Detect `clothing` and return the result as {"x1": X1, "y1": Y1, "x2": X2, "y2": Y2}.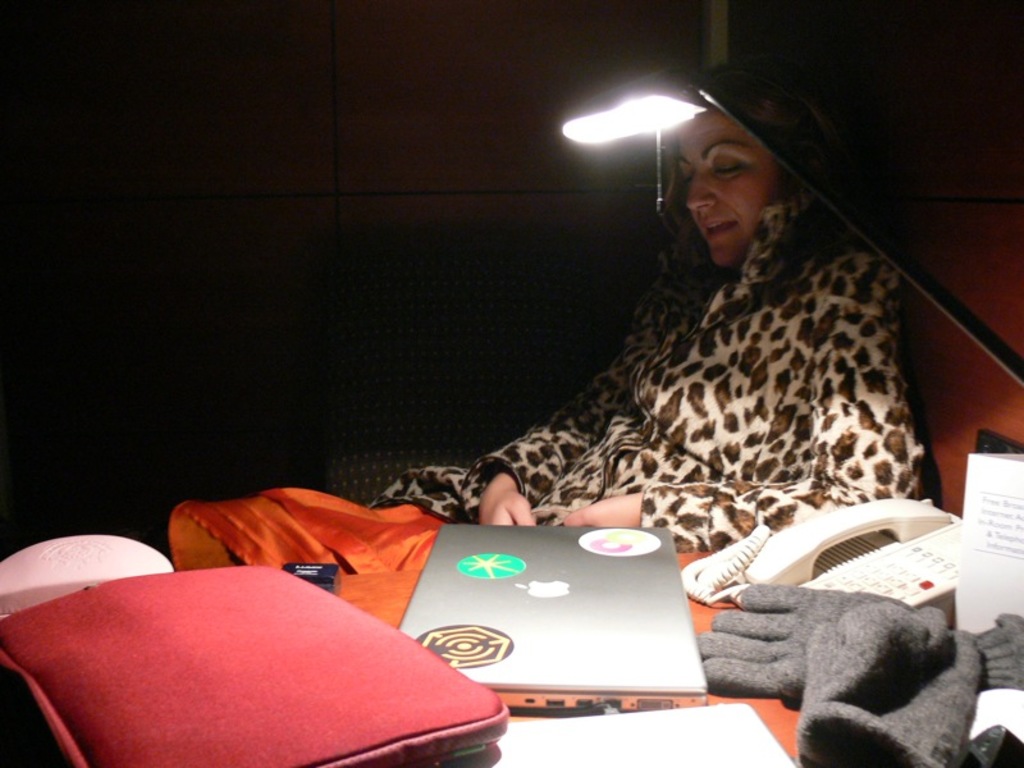
{"x1": 364, "y1": 195, "x2": 924, "y2": 556}.
